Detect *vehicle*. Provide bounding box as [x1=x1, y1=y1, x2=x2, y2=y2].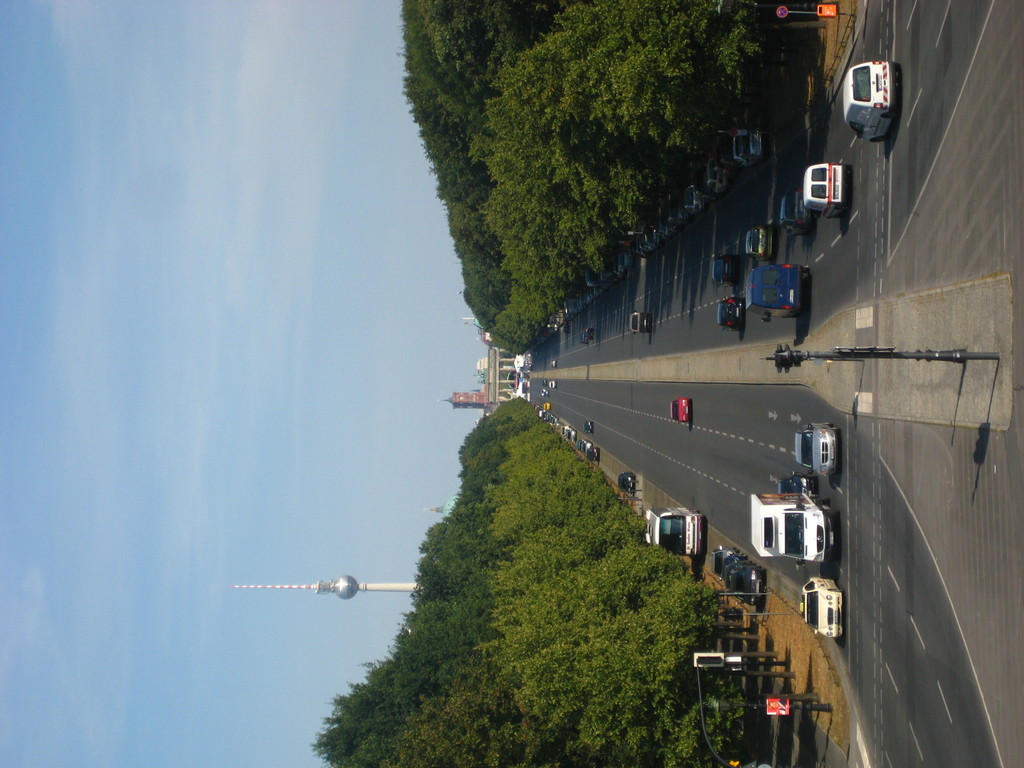
[x1=728, y1=132, x2=767, y2=172].
